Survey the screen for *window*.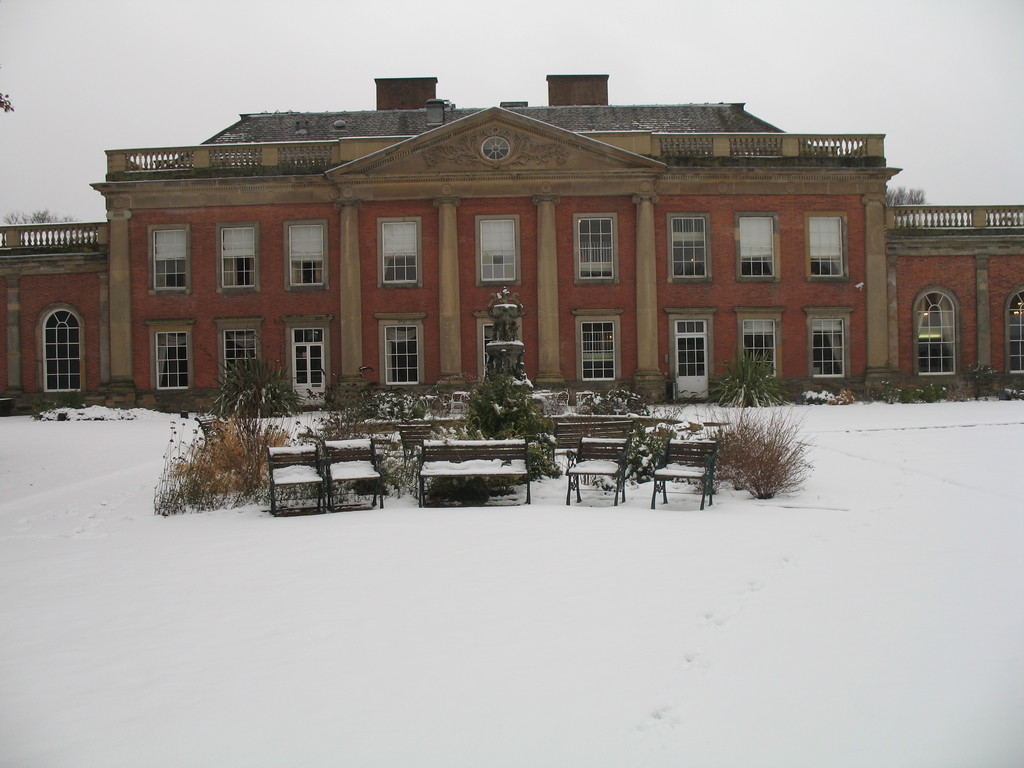
Survey found: l=383, t=323, r=423, b=386.
